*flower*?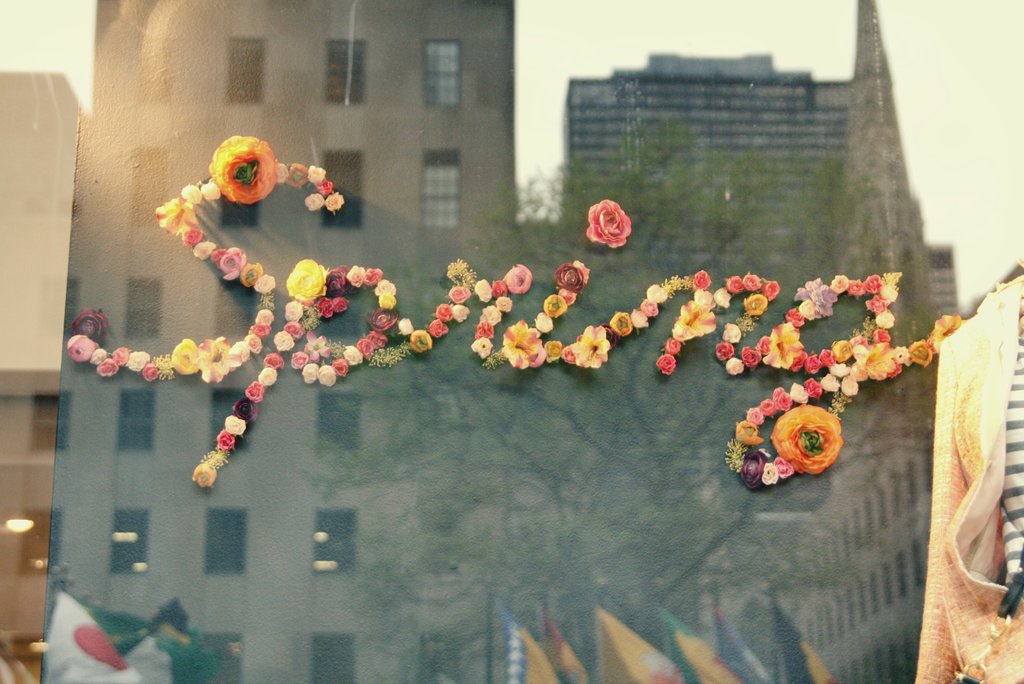
(x1=474, y1=281, x2=490, y2=305)
